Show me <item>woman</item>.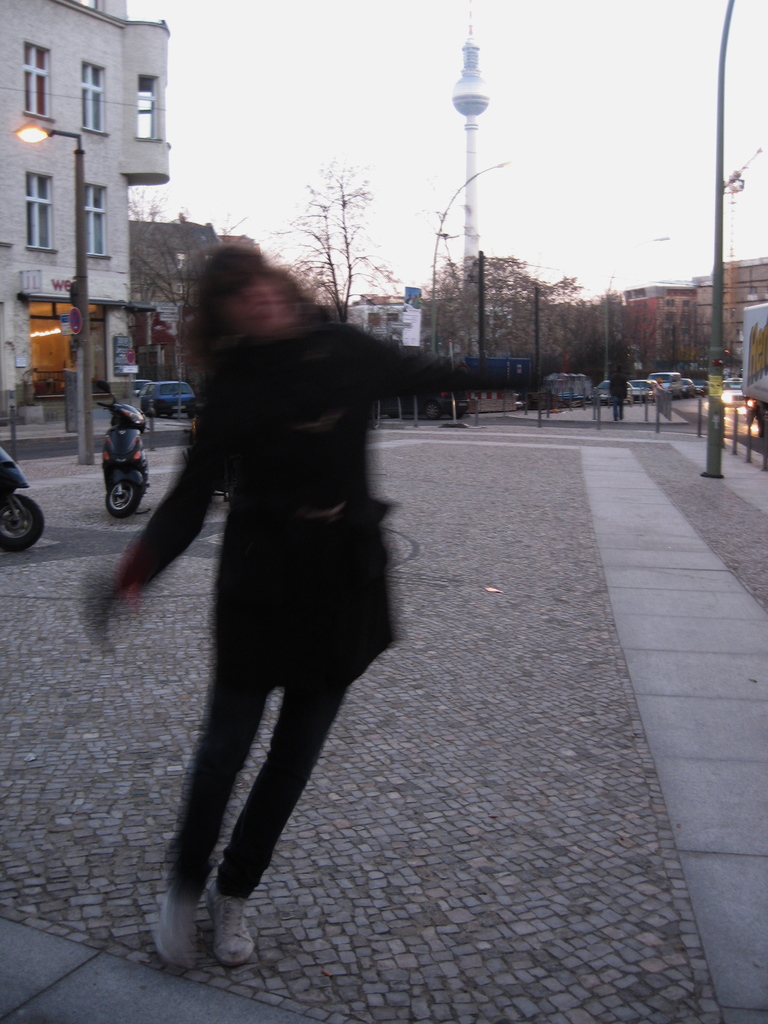
<item>woman</item> is here: <bbox>126, 221, 424, 957</bbox>.
